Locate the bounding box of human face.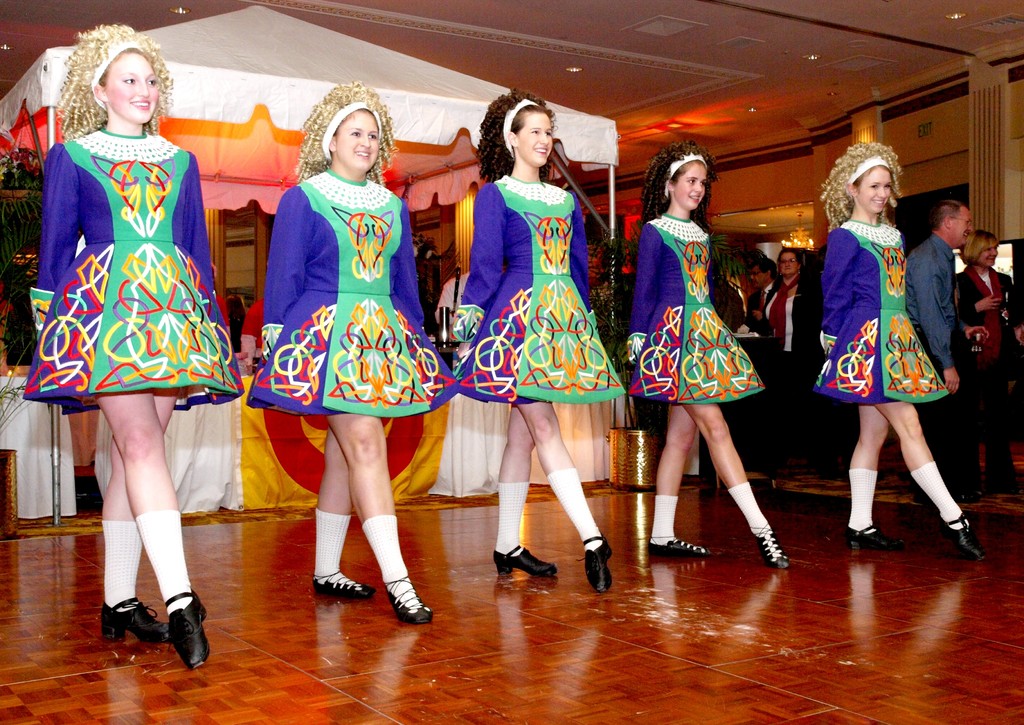
Bounding box: [x1=954, y1=210, x2=976, y2=245].
